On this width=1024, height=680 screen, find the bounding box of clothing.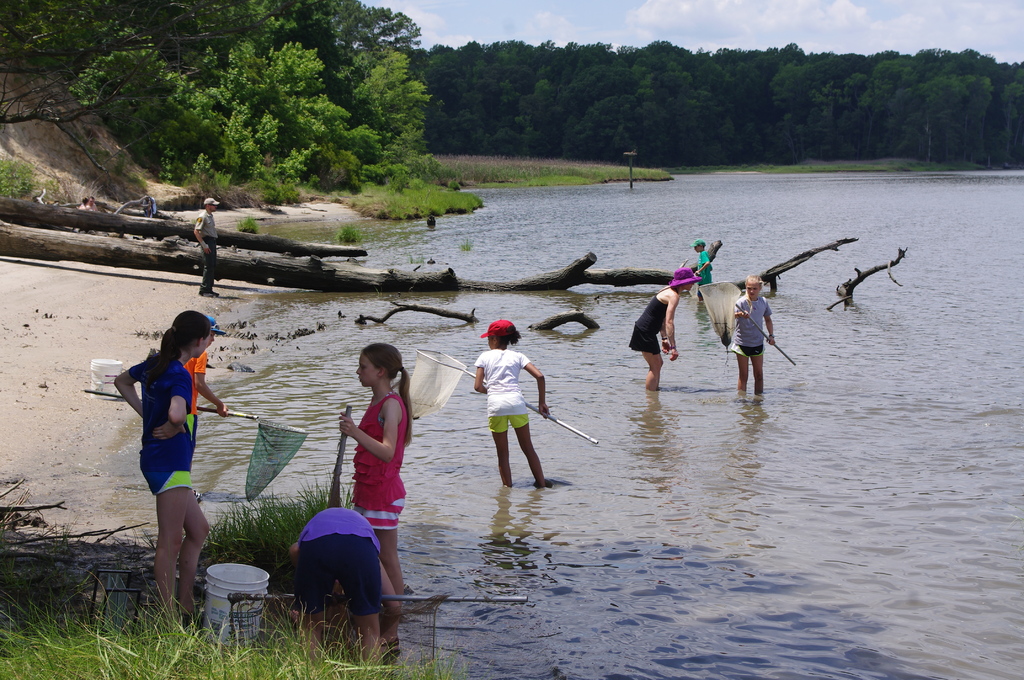
Bounding box: crop(694, 245, 715, 293).
